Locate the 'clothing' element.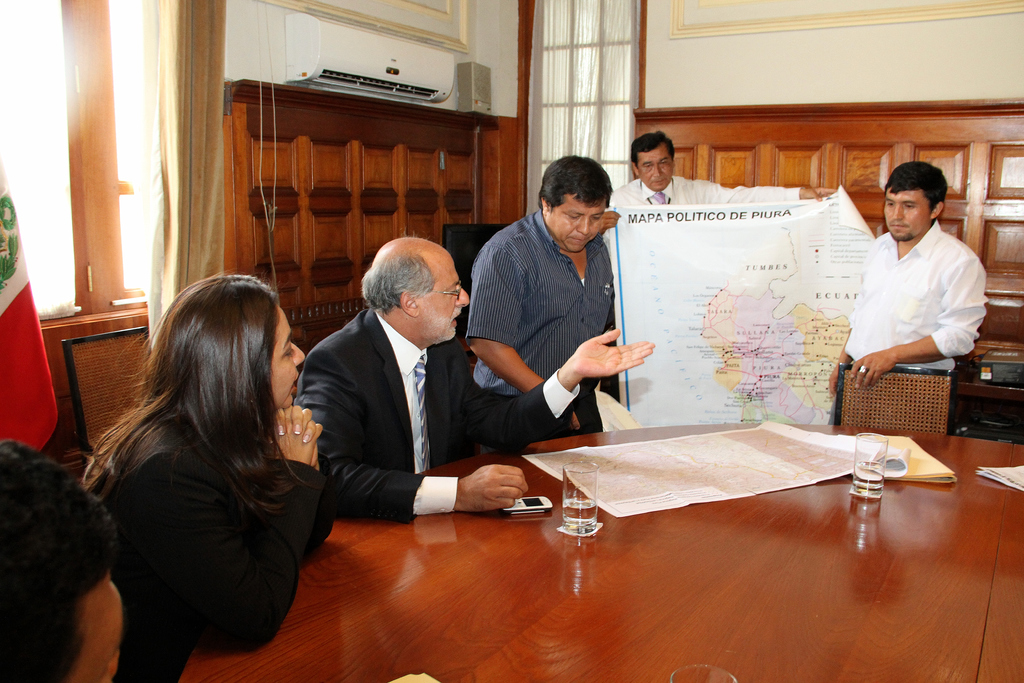
Element bbox: pyautogui.locateOnScreen(73, 405, 335, 682).
